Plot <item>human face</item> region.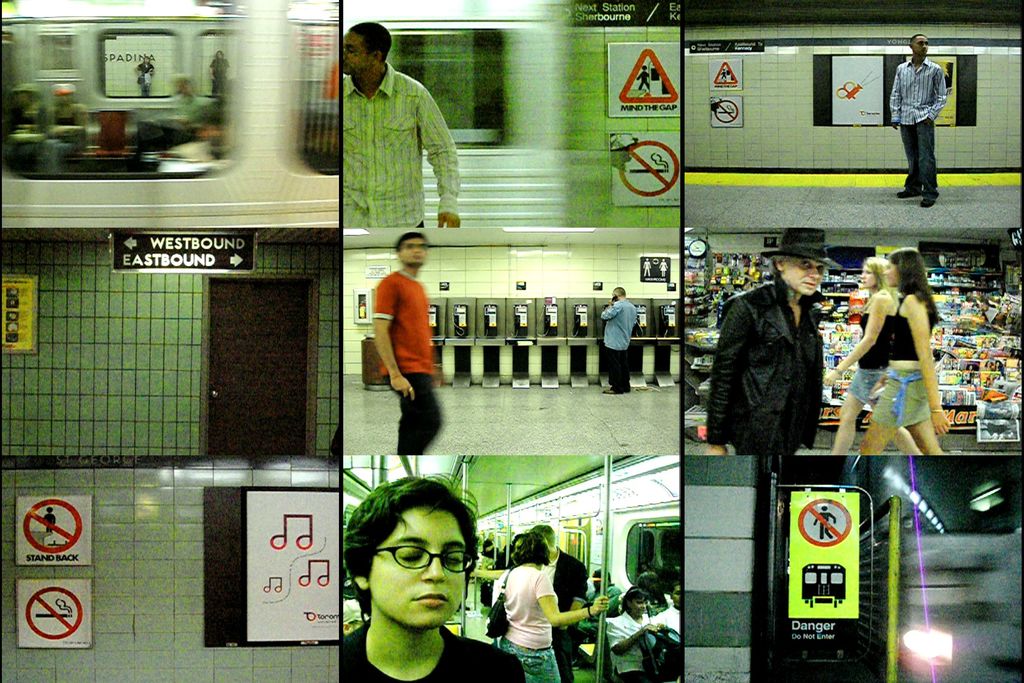
Plotted at detection(404, 238, 425, 265).
